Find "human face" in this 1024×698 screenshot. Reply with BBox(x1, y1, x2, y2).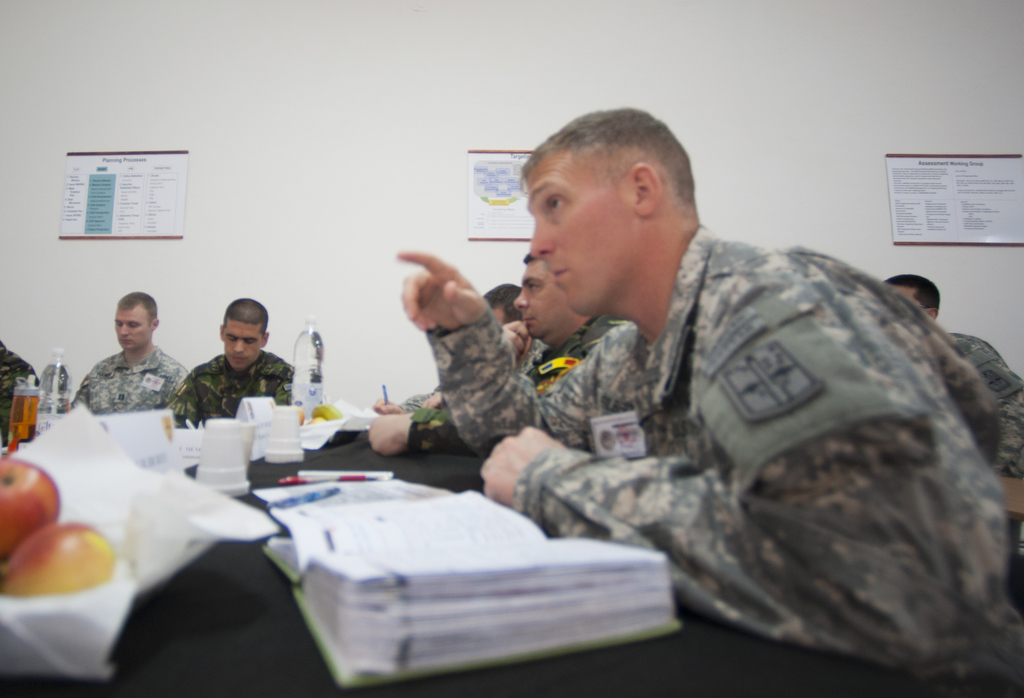
BBox(509, 257, 575, 341).
